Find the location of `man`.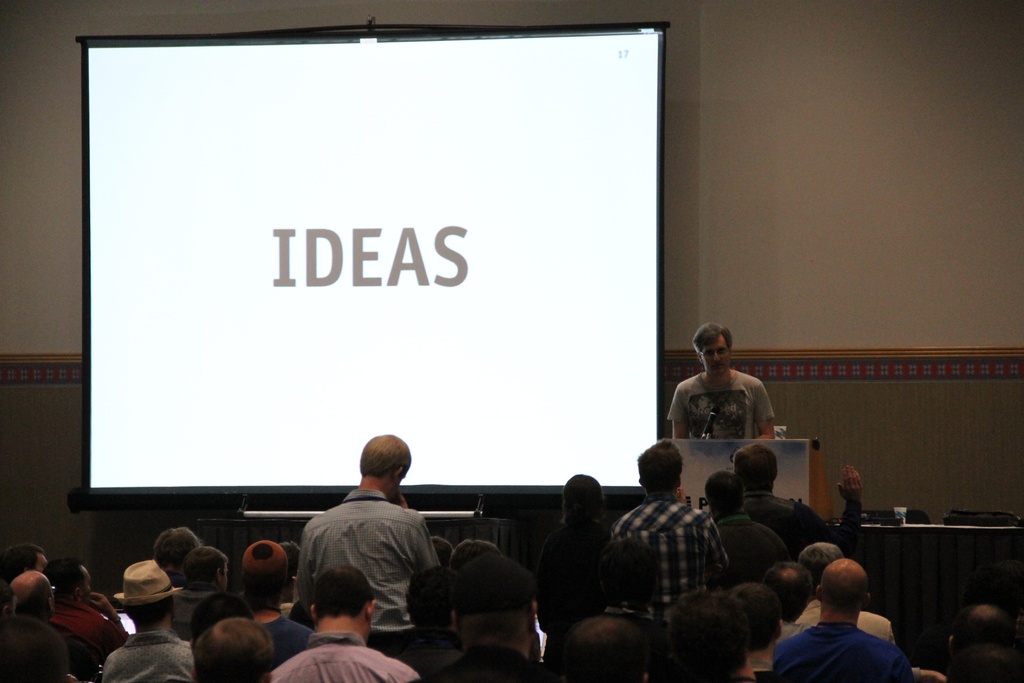
Location: (56,559,126,682).
